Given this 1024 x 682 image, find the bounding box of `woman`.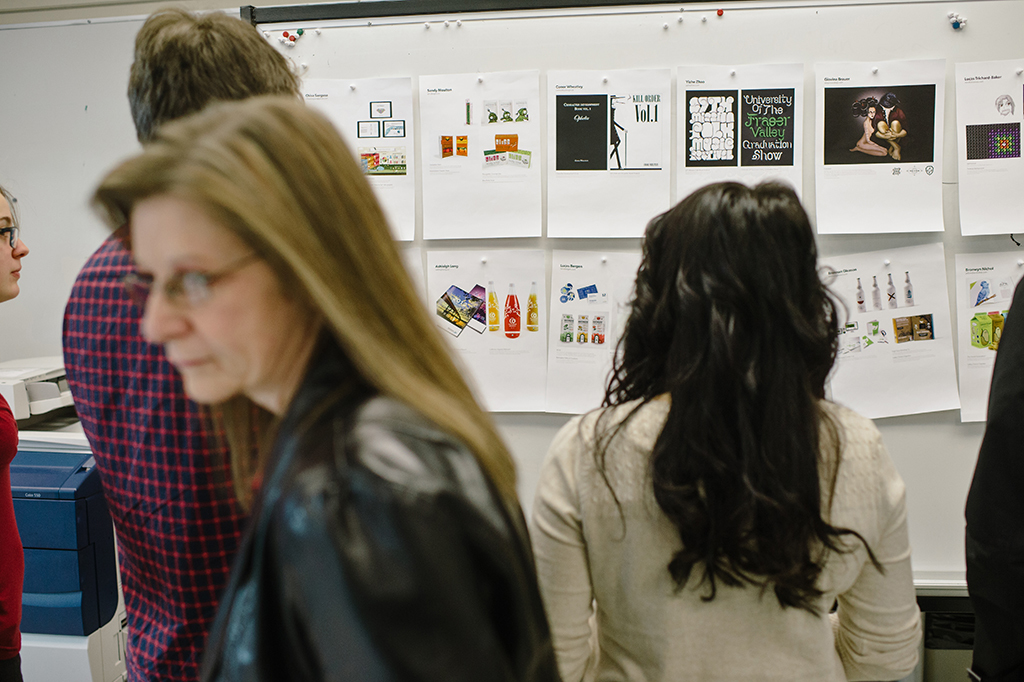
region(0, 186, 22, 681).
